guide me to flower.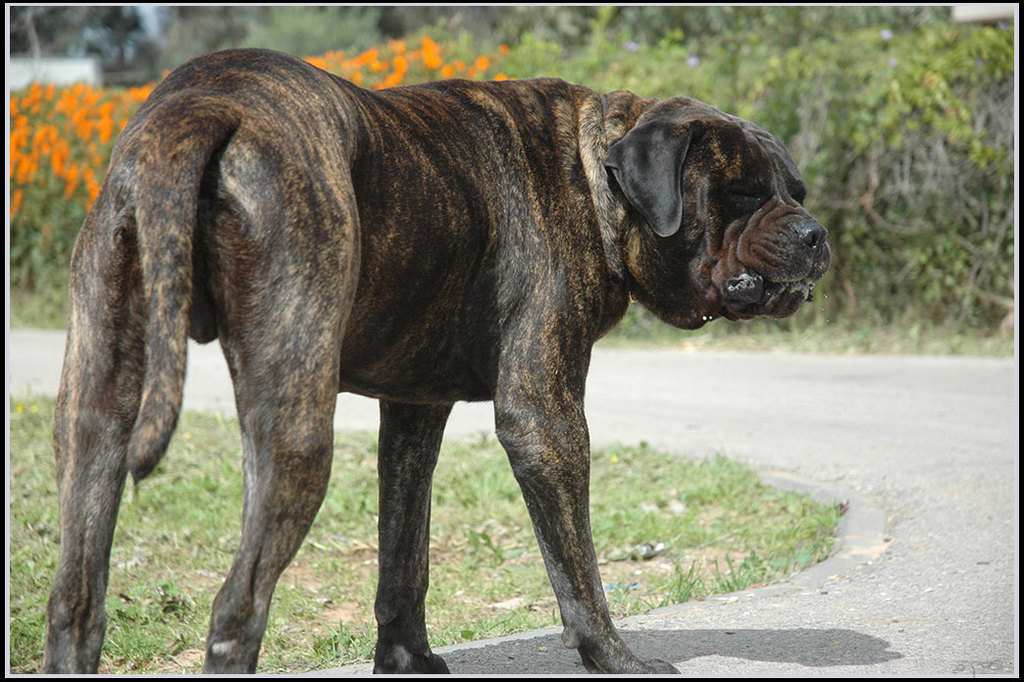
Guidance: <box>464,57,496,80</box>.
